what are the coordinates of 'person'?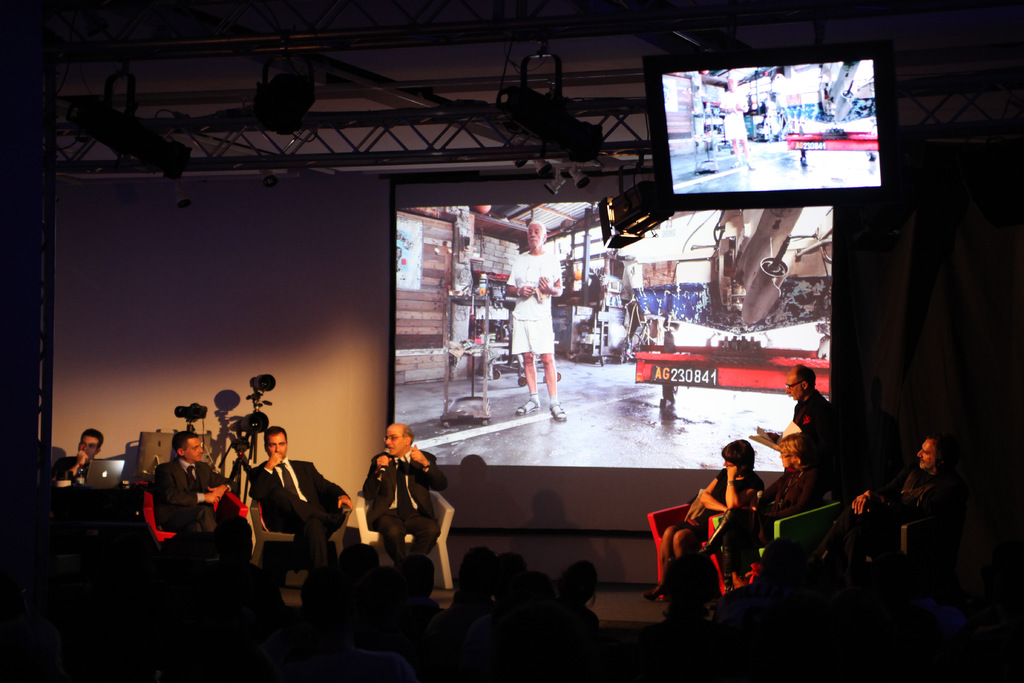
left=719, top=69, right=756, bottom=177.
